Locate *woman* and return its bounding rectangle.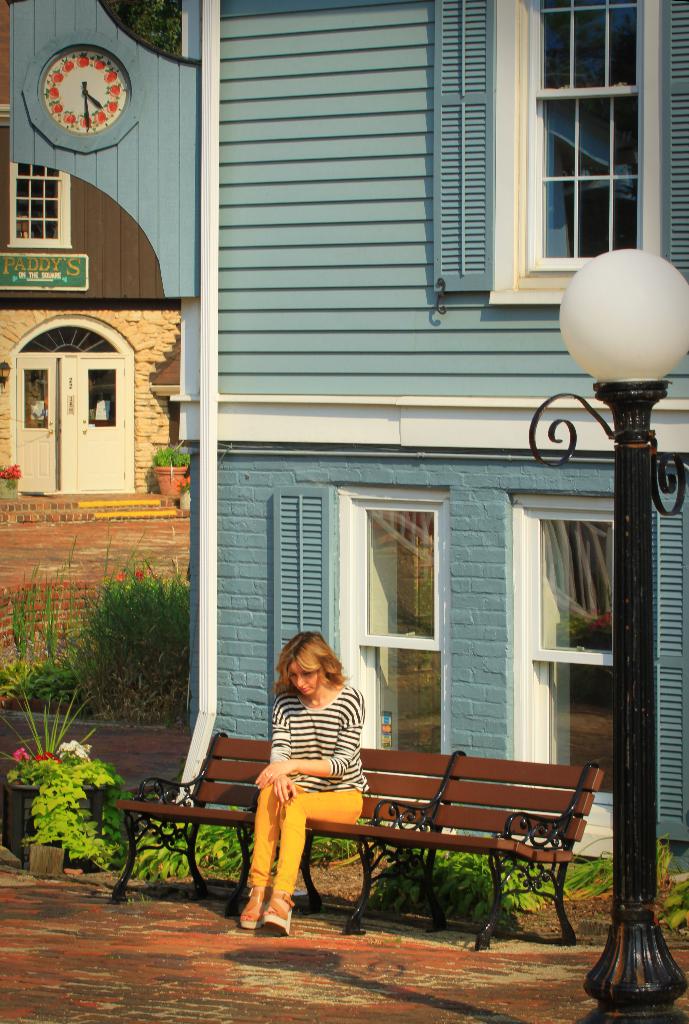
(left=245, top=625, right=398, bottom=927).
